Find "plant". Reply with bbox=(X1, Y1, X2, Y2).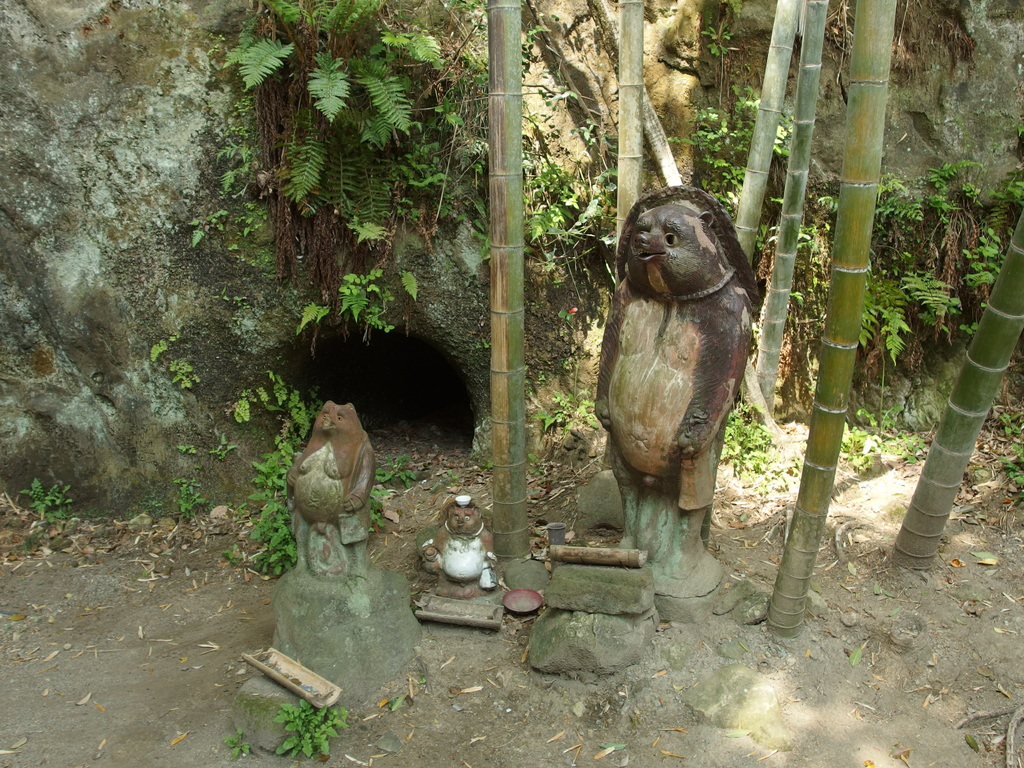
bbox=(796, 195, 834, 323).
